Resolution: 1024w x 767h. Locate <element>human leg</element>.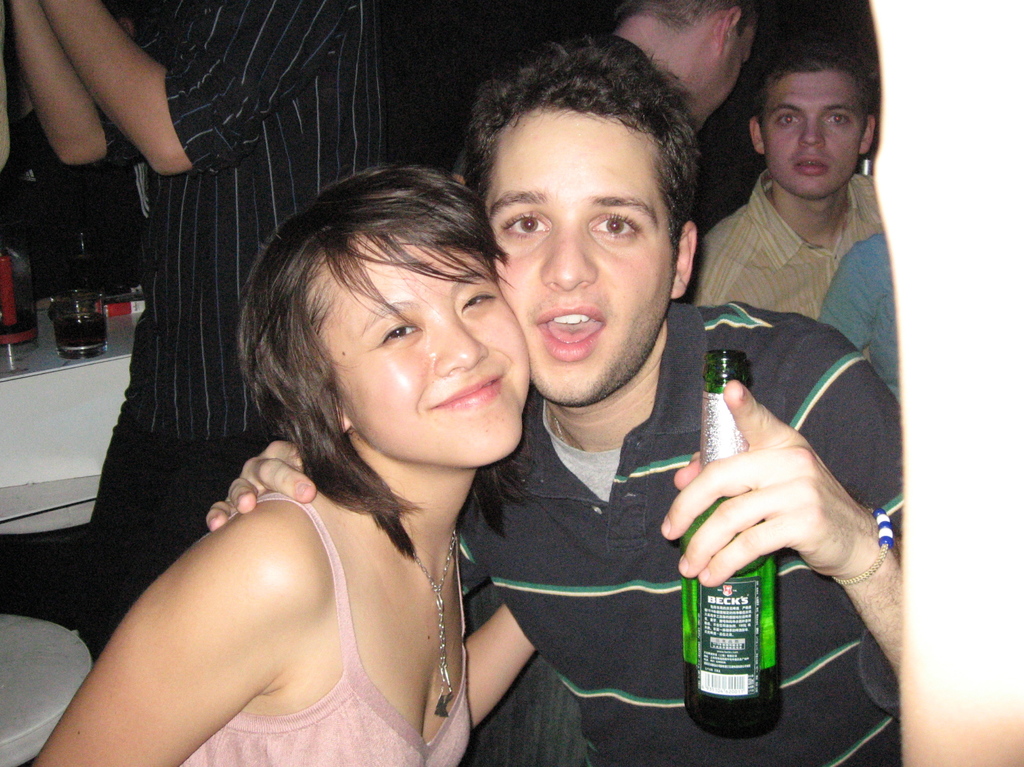
select_region(465, 584, 585, 766).
